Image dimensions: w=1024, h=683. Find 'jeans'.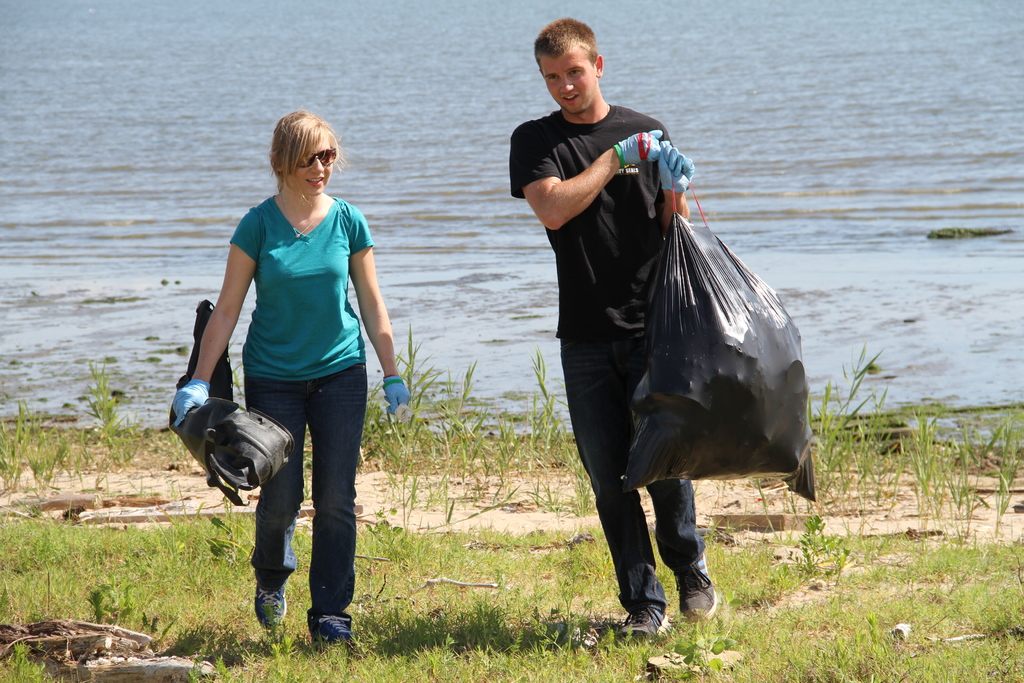
<region>557, 339, 728, 612</region>.
